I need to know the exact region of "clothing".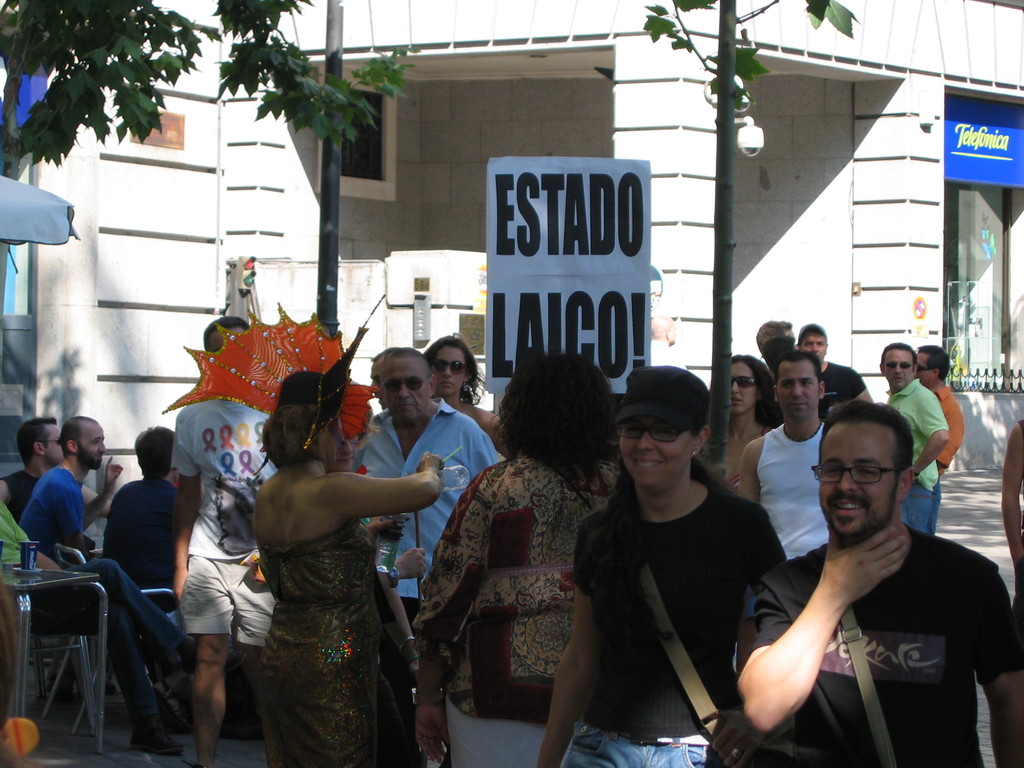
Region: bbox=(164, 393, 279, 647).
